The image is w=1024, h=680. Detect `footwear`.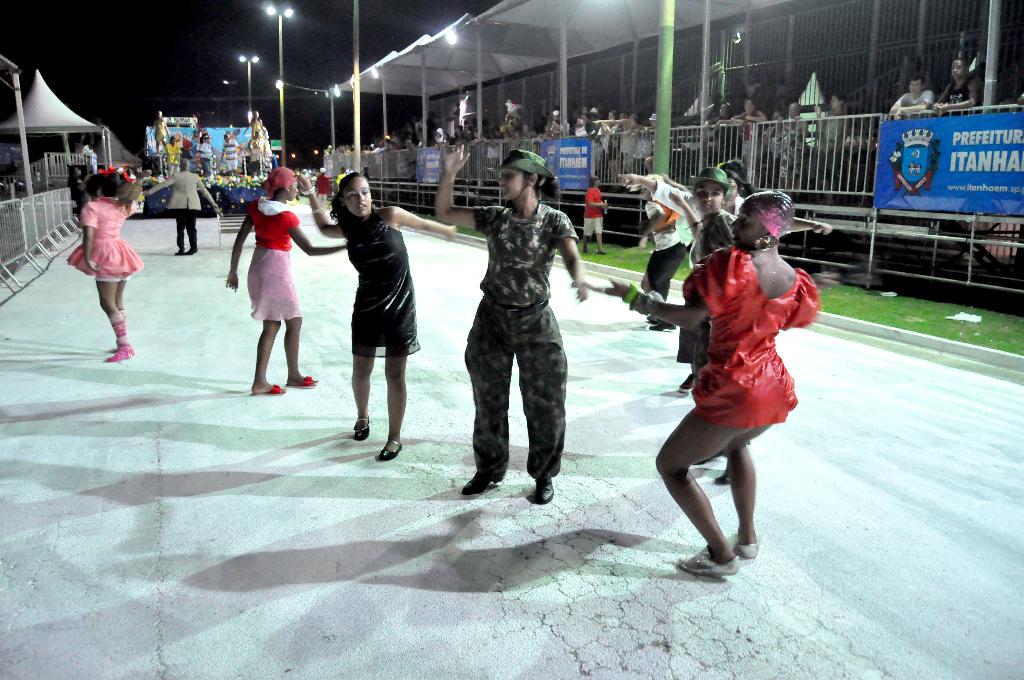
Detection: {"left": 533, "top": 473, "right": 559, "bottom": 508}.
